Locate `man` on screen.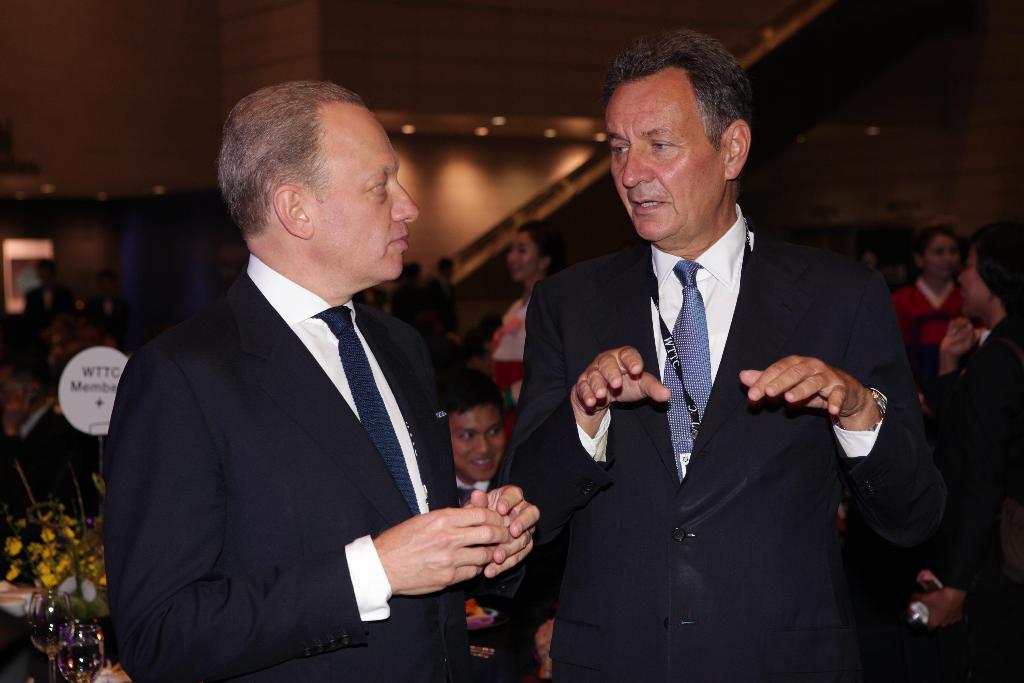
On screen at pyautogui.locateOnScreen(443, 365, 538, 682).
